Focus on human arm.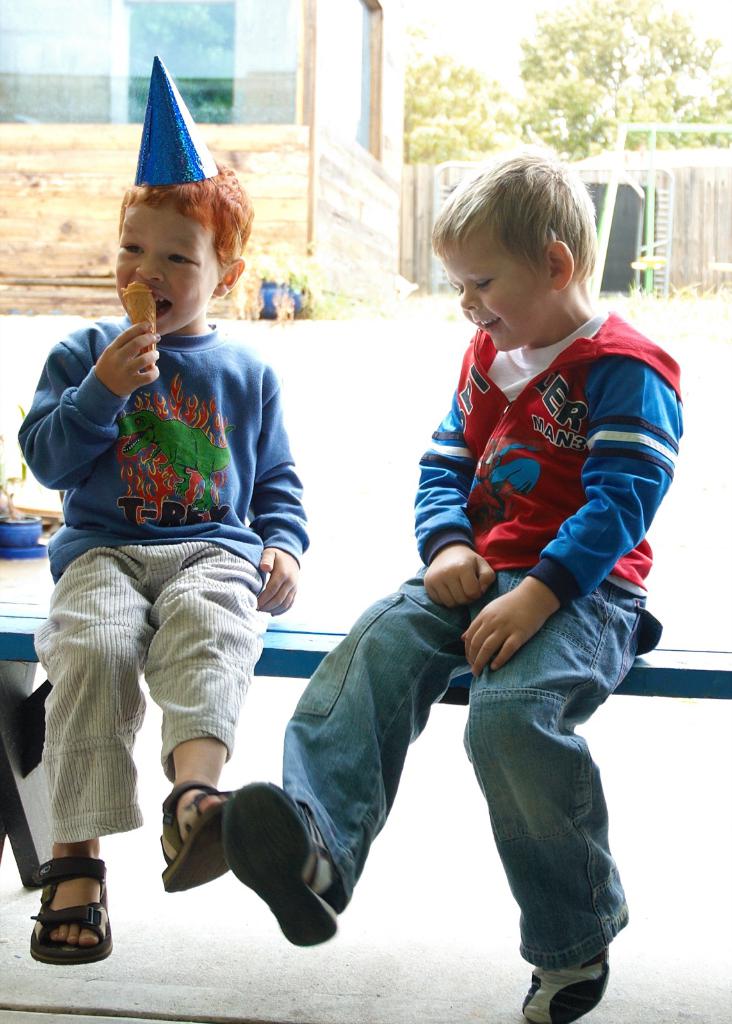
Focused at locate(24, 322, 148, 526).
